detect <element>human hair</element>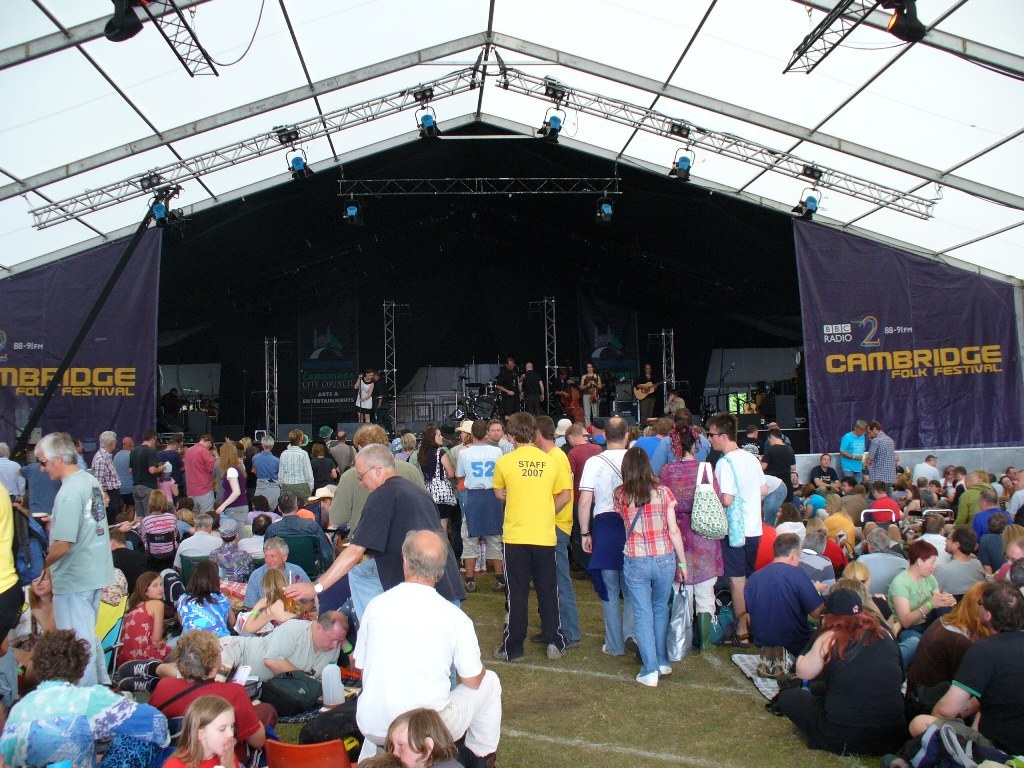
34:430:78:461
